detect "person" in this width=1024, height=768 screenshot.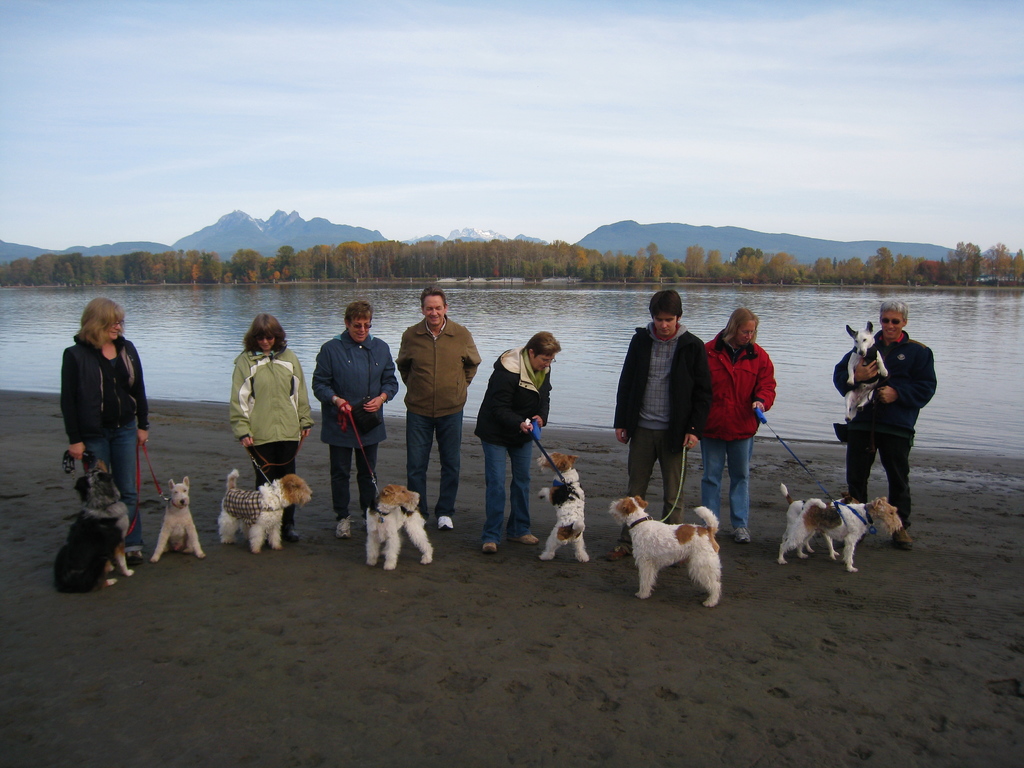
Detection: <bbox>476, 335, 559, 554</bbox>.
